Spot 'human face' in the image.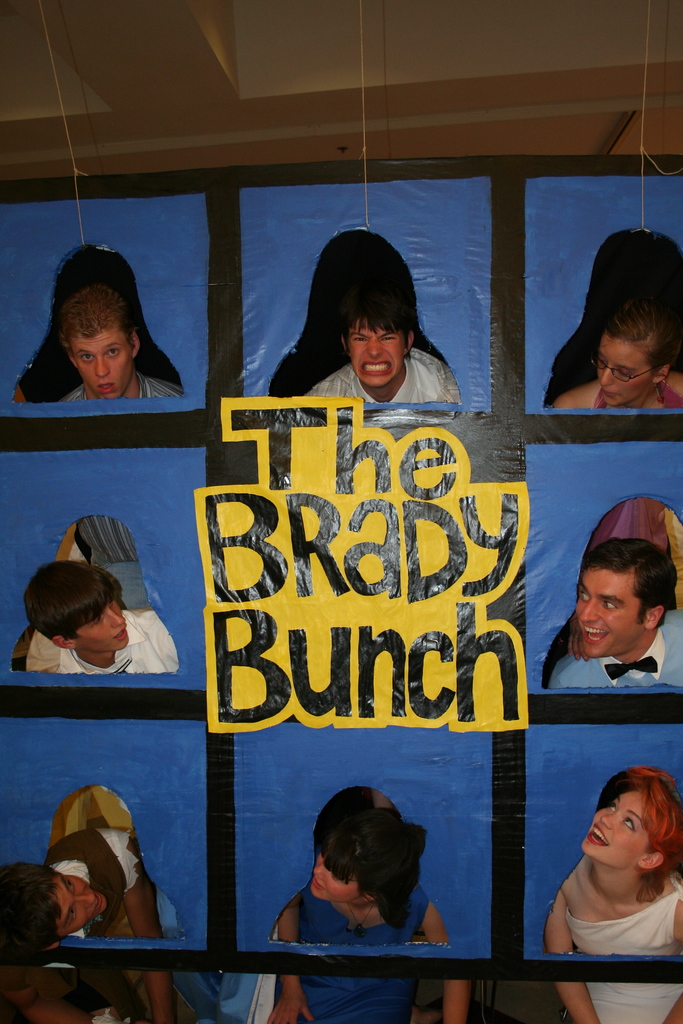
'human face' found at rect(594, 342, 661, 405).
